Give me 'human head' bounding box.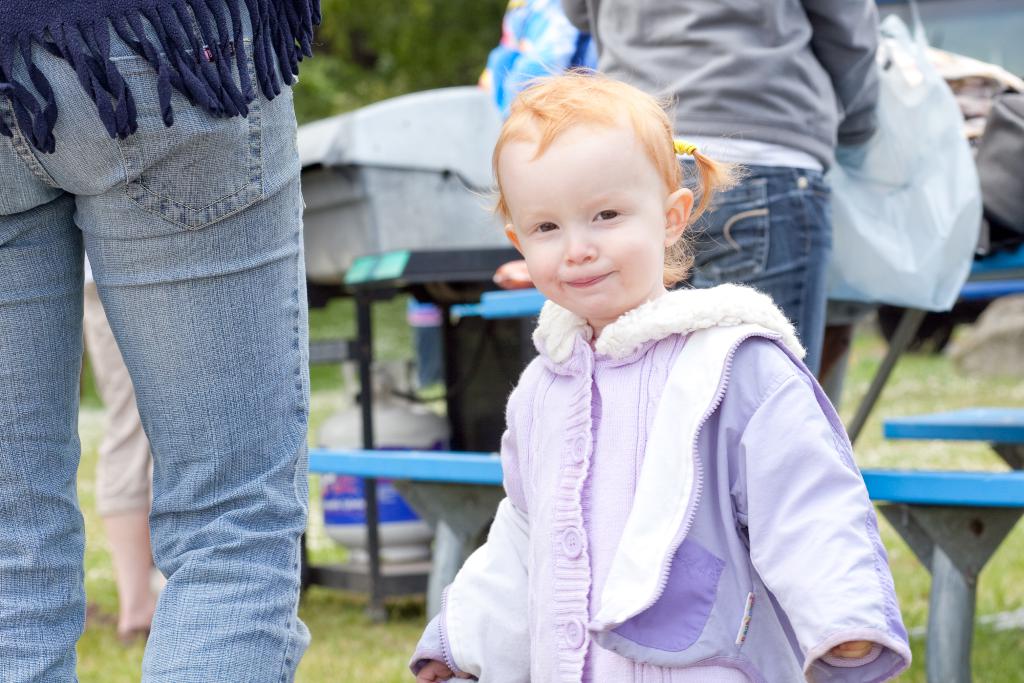
(left=495, top=74, right=705, bottom=317).
